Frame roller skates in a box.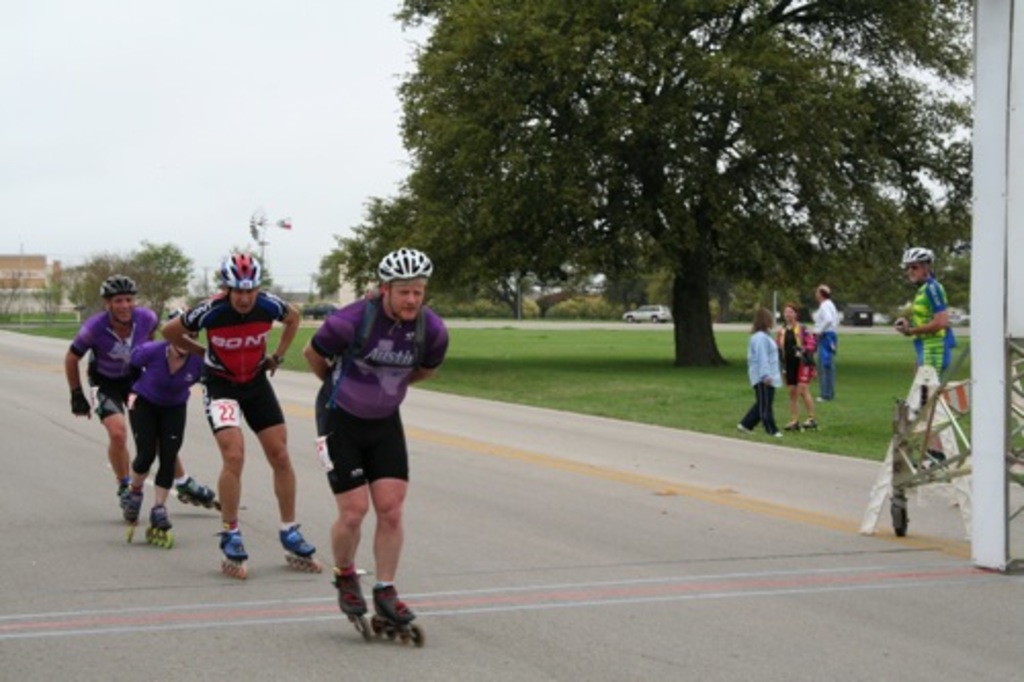
locate(211, 526, 254, 580).
